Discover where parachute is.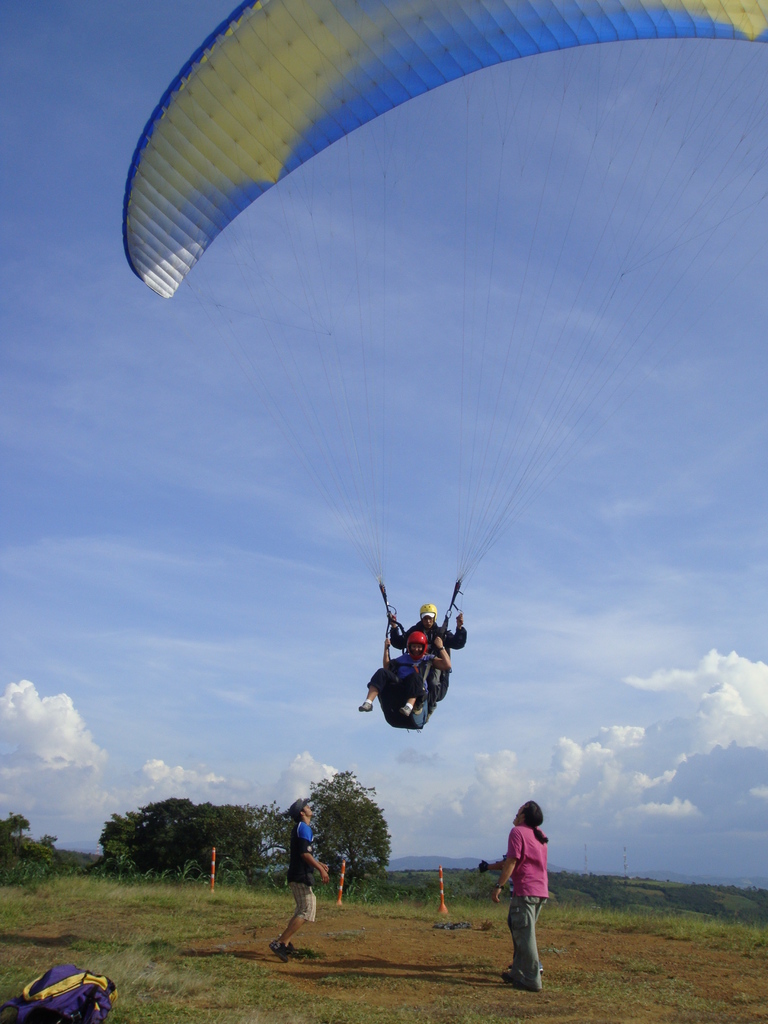
Discovered at (97, 10, 743, 751).
